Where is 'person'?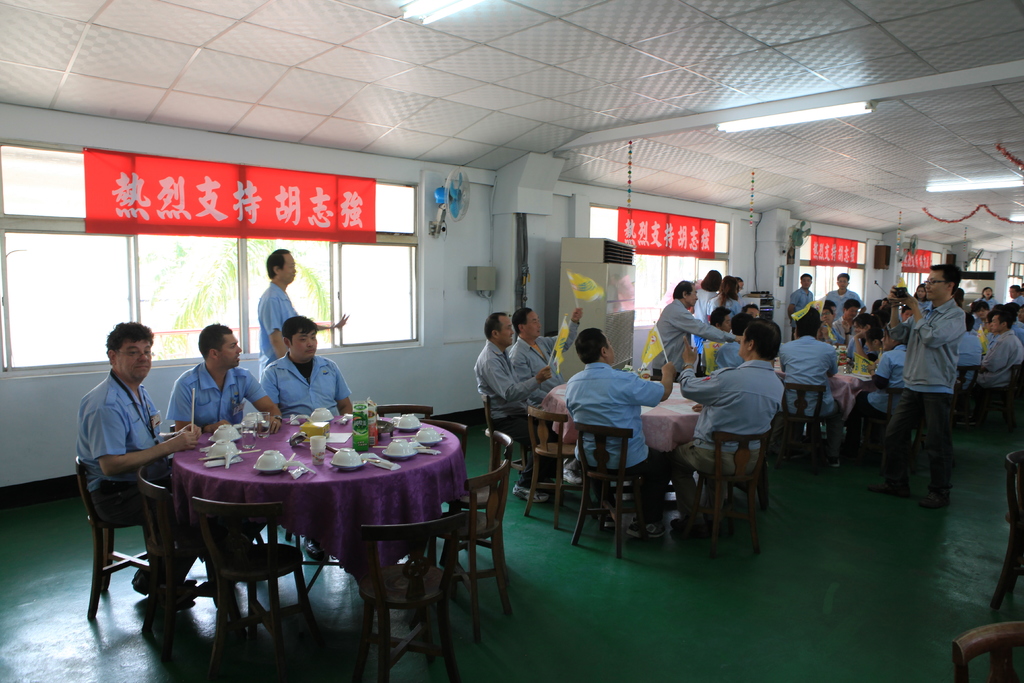
(258,314,355,552).
